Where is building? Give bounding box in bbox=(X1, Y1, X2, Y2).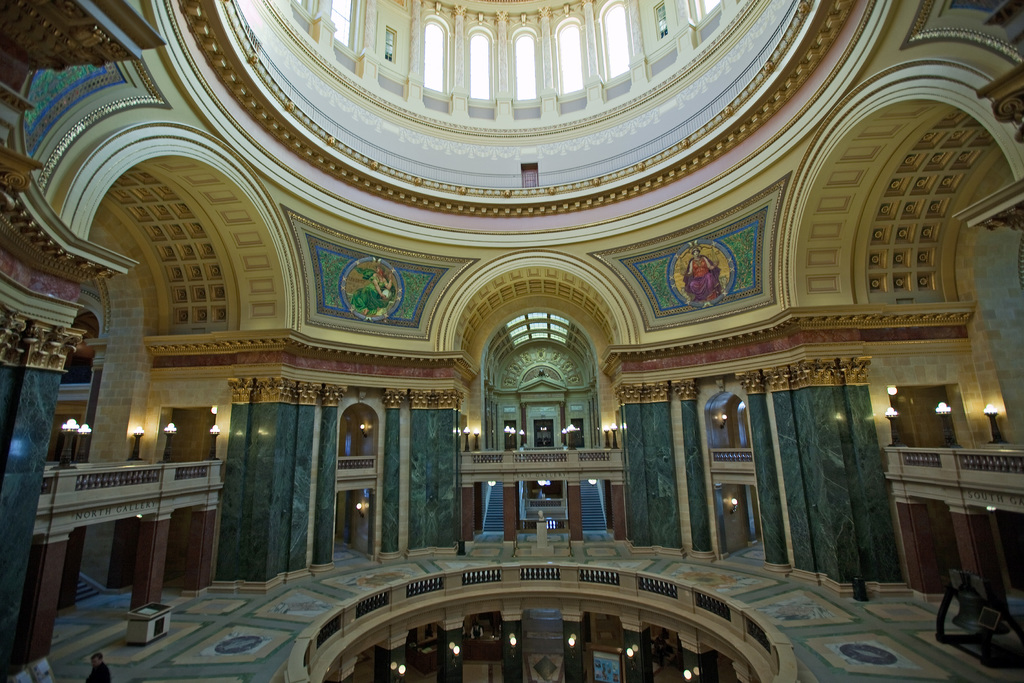
bbox=(0, 0, 1023, 682).
